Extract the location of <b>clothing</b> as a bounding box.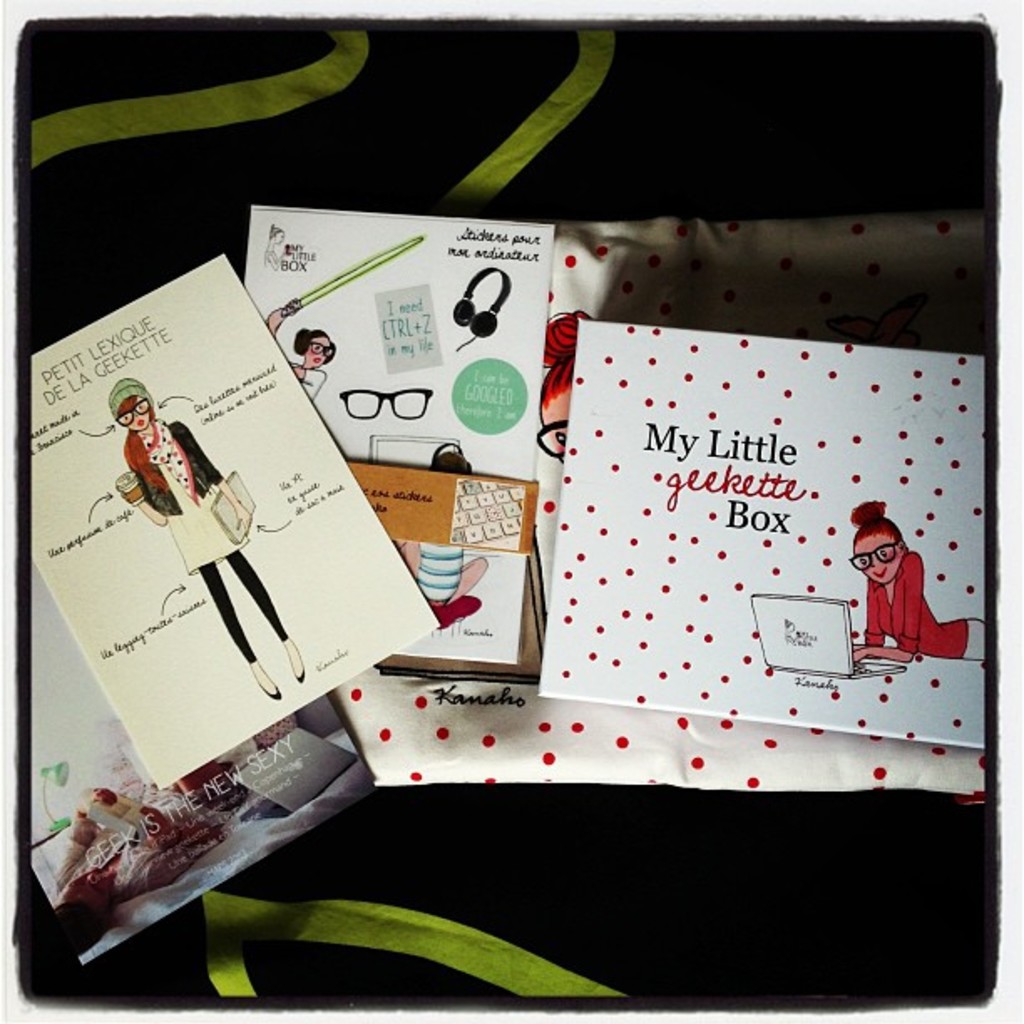
{"x1": 57, "y1": 780, "x2": 249, "y2": 897}.
